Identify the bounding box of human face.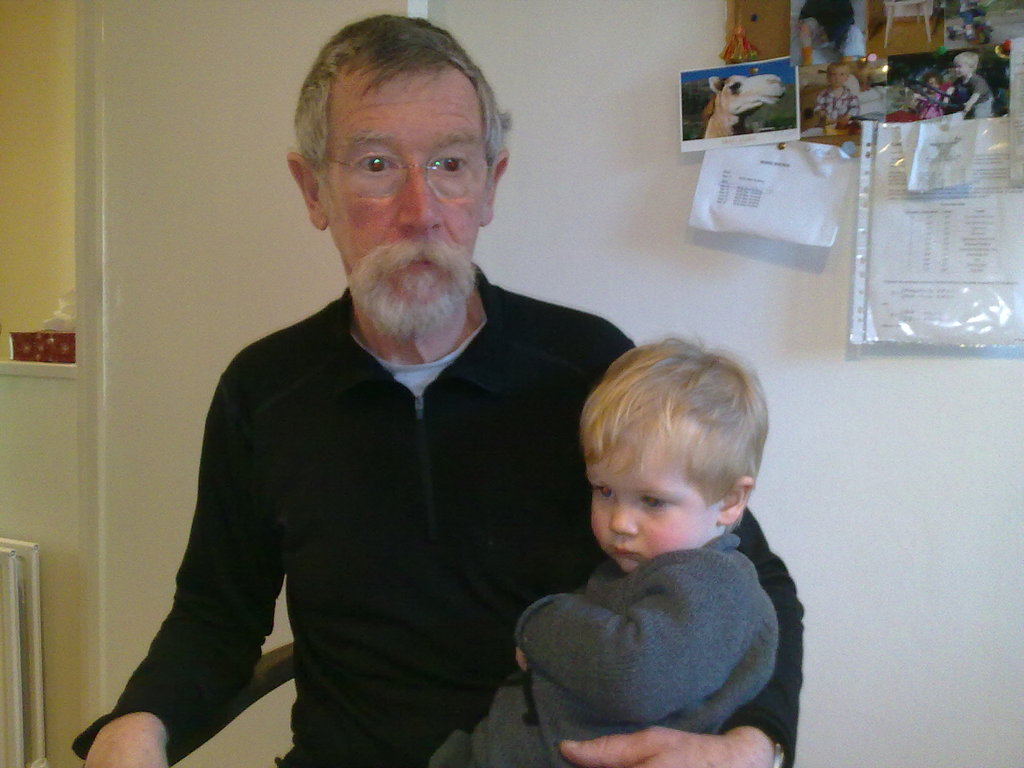
(left=316, top=66, right=489, bottom=337).
